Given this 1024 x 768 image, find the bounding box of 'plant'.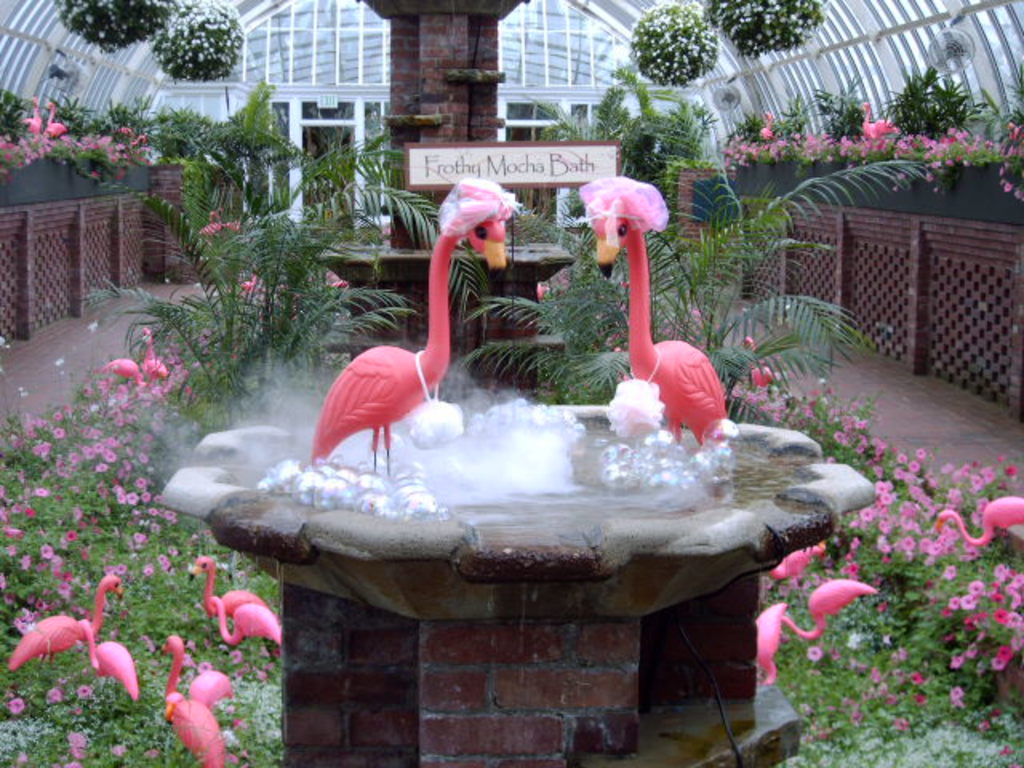
select_region(891, 27, 989, 173).
